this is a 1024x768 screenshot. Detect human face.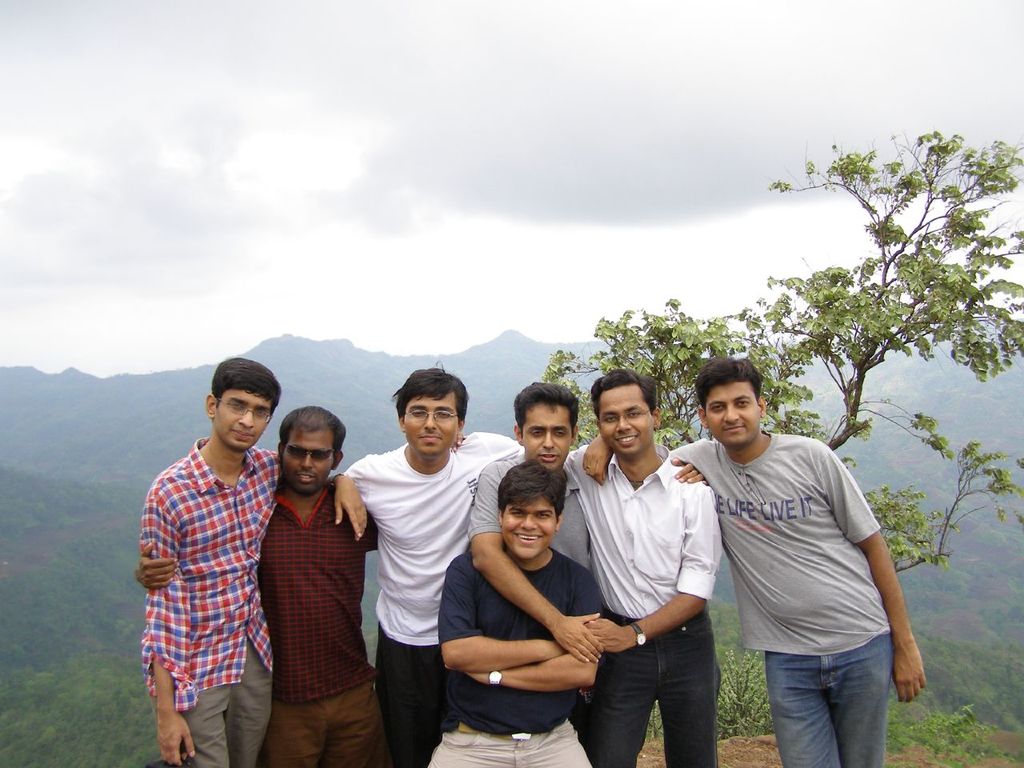
box(503, 490, 553, 552).
